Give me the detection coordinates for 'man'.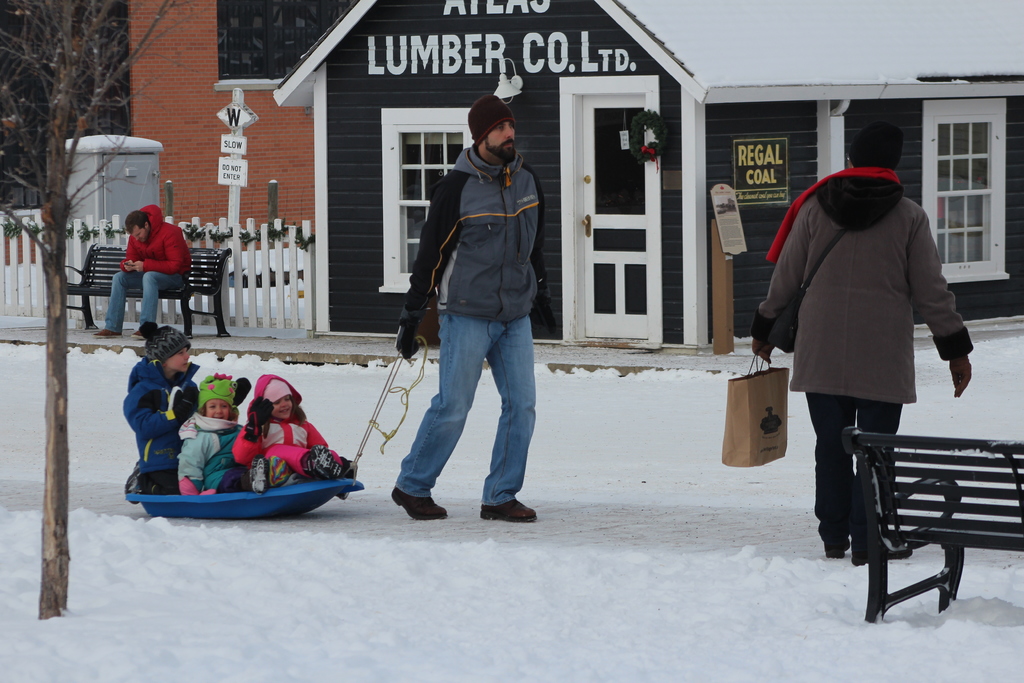
(95, 202, 189, 343).
